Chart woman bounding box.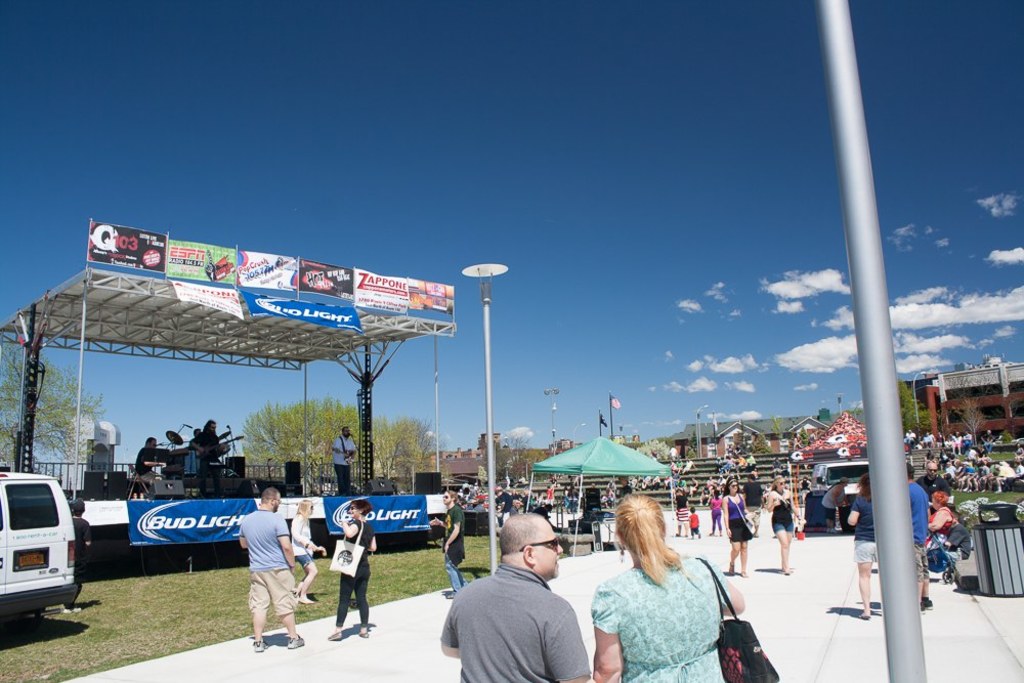
Charted: <box>288,499,327,610</box>.
